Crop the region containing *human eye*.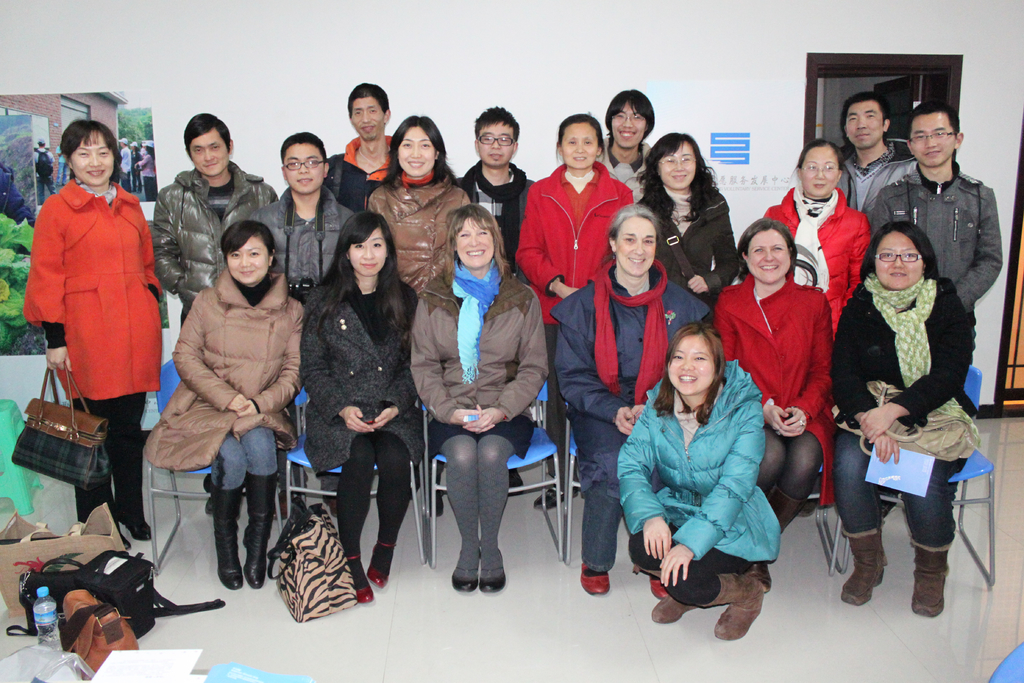
Crop region: Rect(825, 165, 834, 172).
